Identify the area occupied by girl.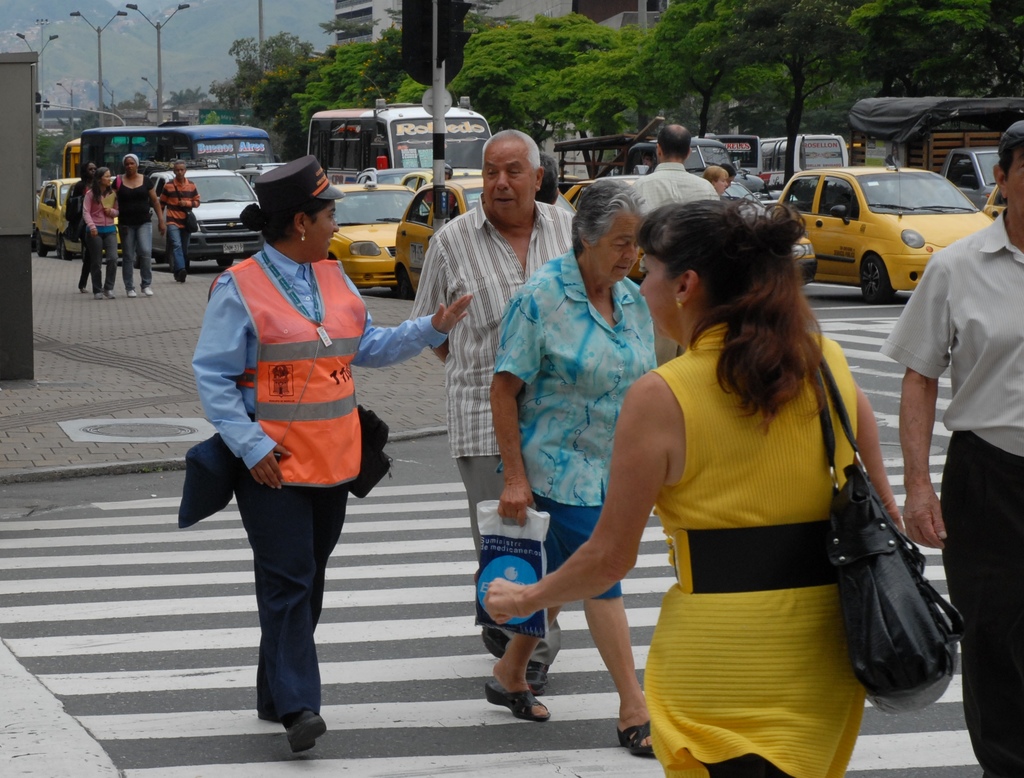
Area: 479/190/909/777.
